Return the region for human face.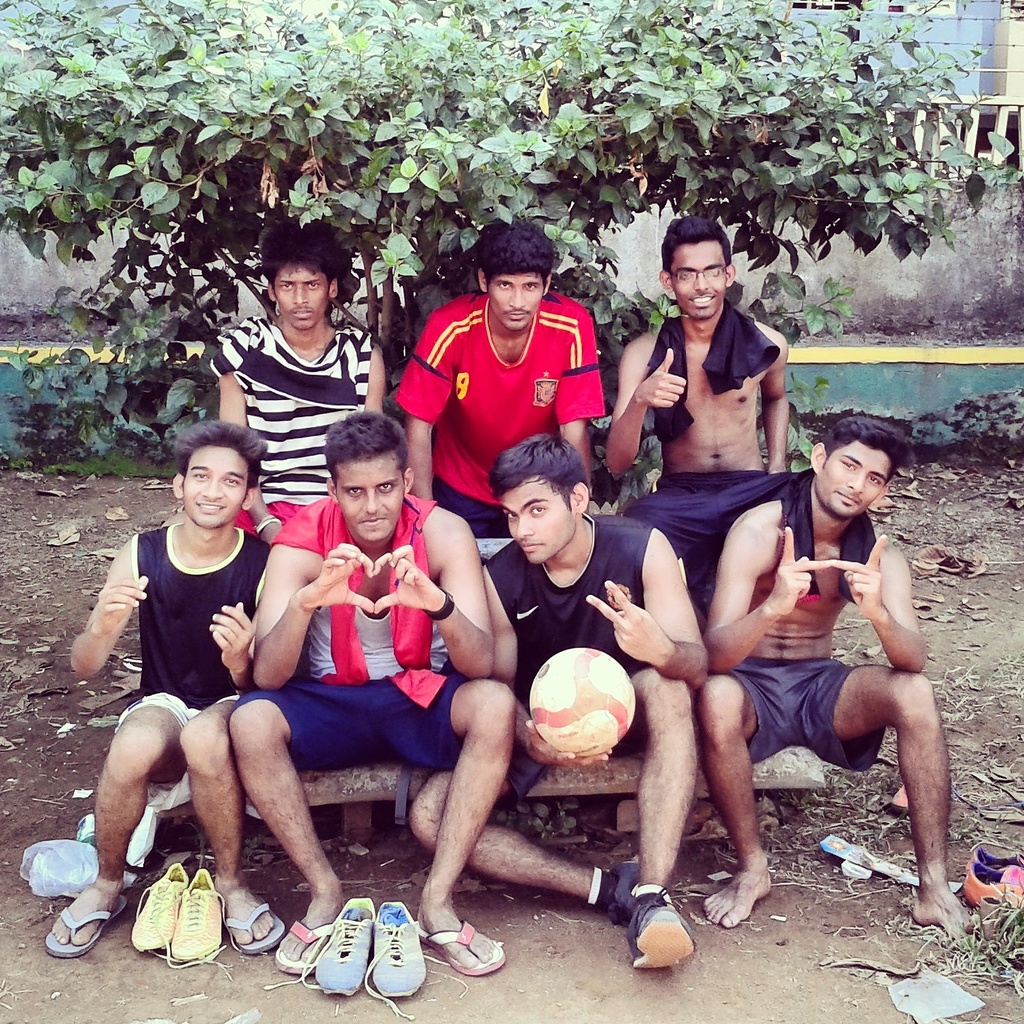
region(502, 478, 577, 564).
